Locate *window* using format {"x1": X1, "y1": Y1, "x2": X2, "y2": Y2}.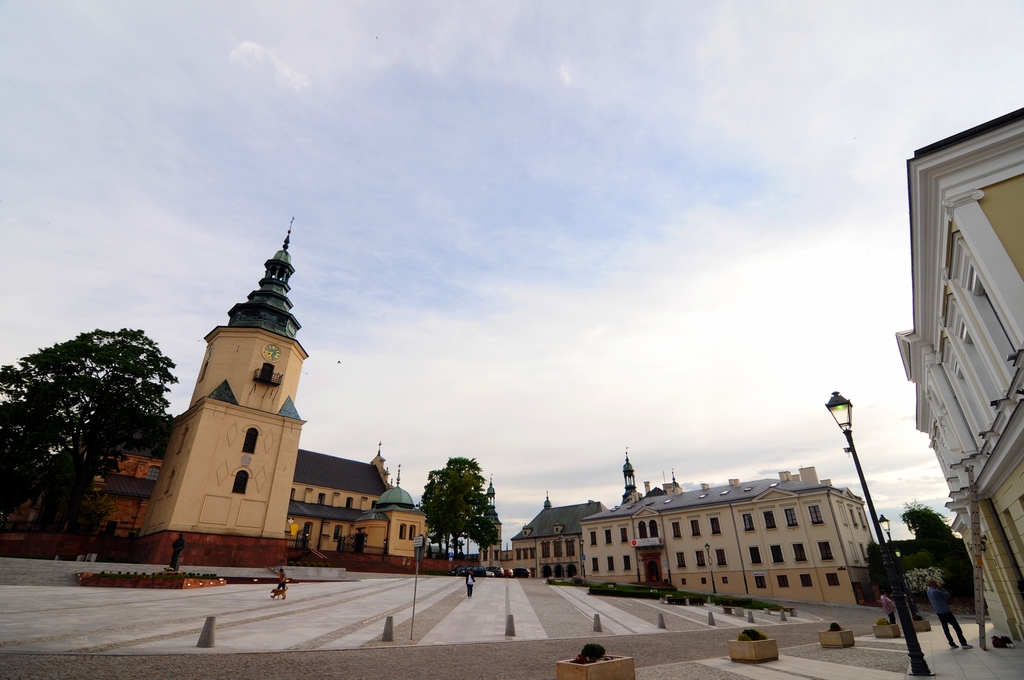
{"x1": 719, "y1": 574, "x2": 728, "y2": 582}.
